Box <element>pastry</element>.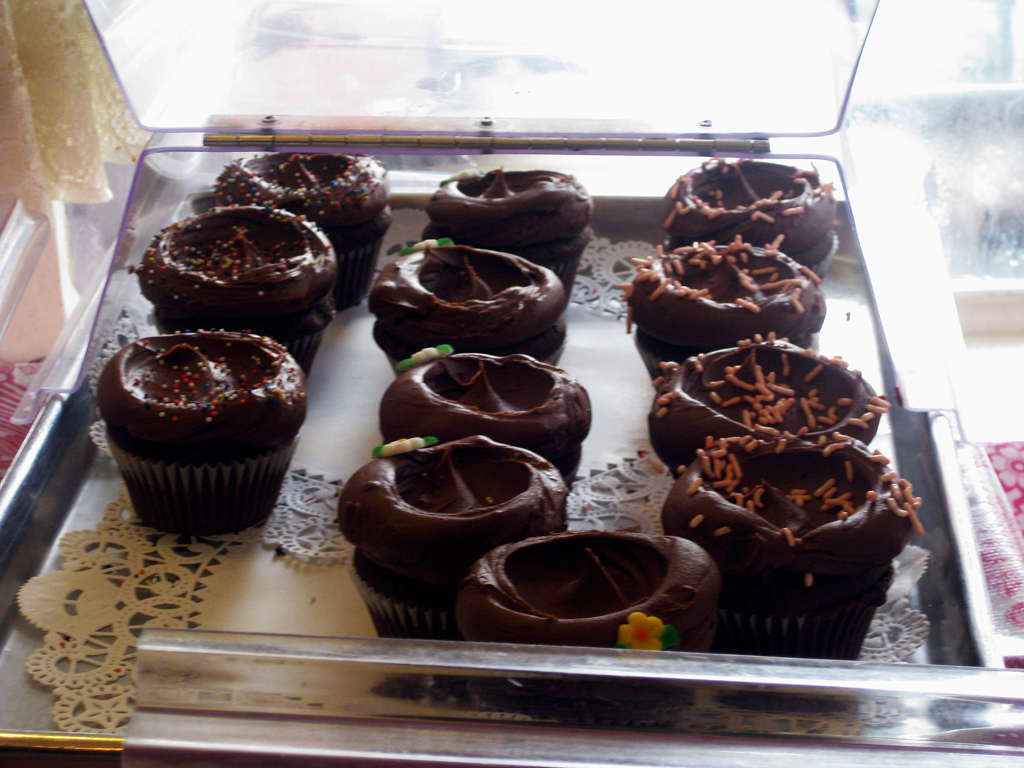
left=451, top=531, right=724, bottom=659.
